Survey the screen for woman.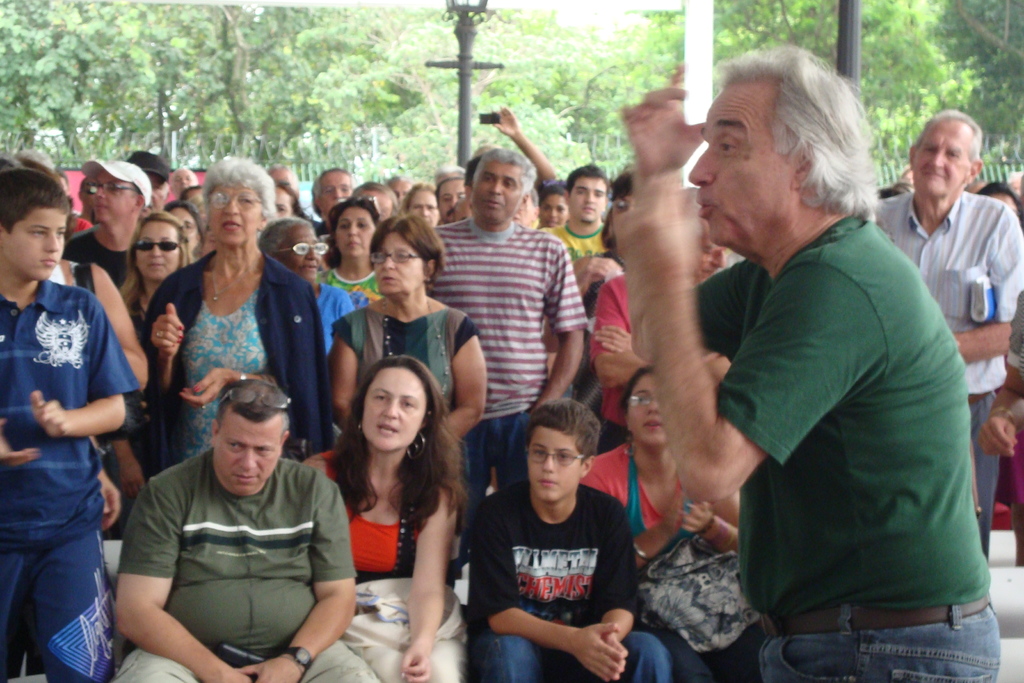
Survey found: bbox=[325, 198, 381, 315].
